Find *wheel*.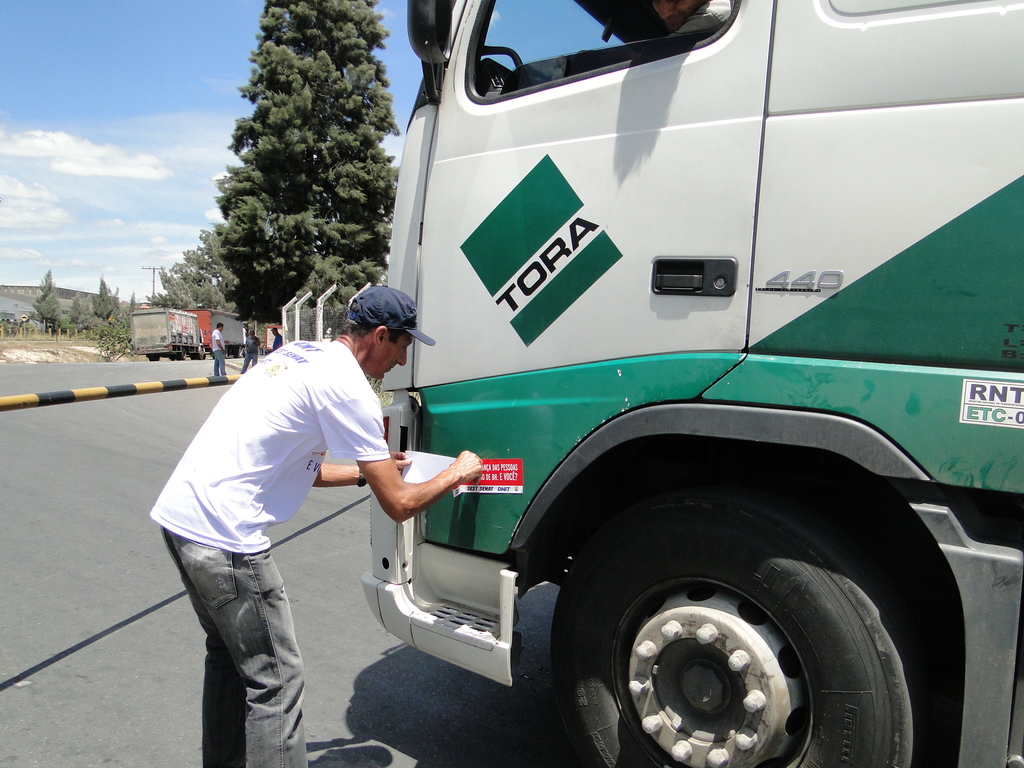
[x1=148, y1=355, x2=160, y2=362].
